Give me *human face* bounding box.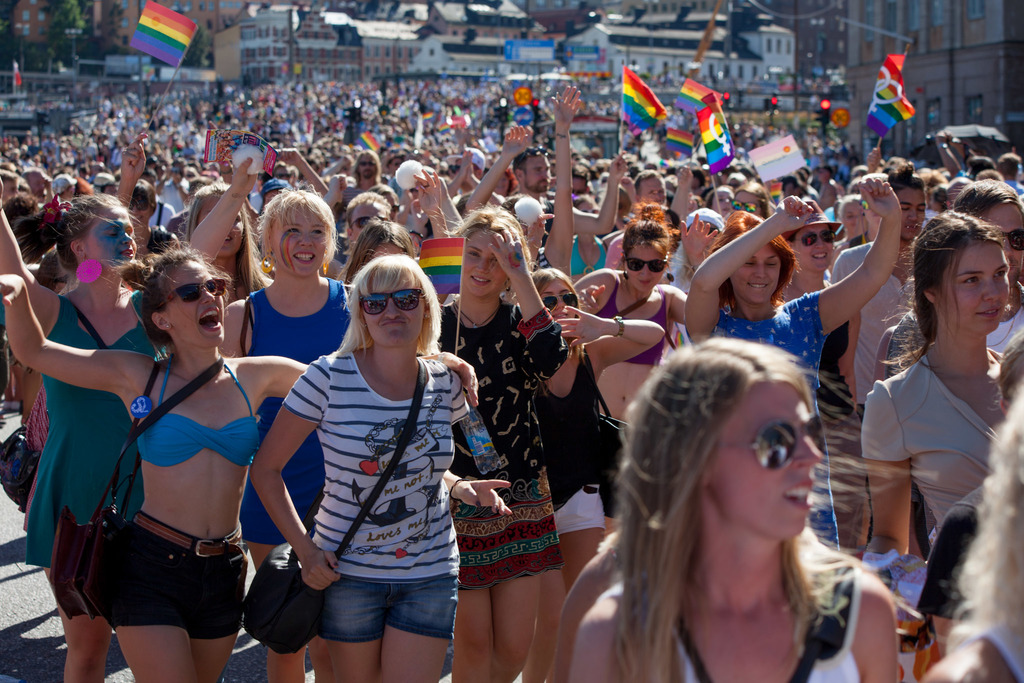
left=518, top=153, right=550, bottom=183.
